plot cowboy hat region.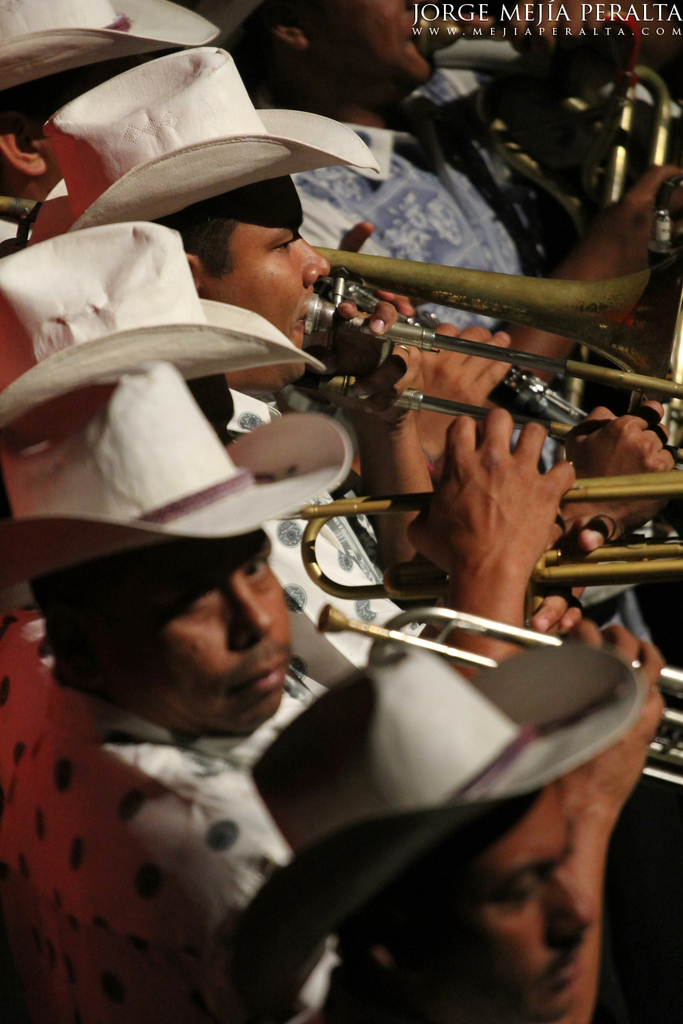
Plotted at {"left": 0, "top": 353, "right": 346, "bottom": 578}.
